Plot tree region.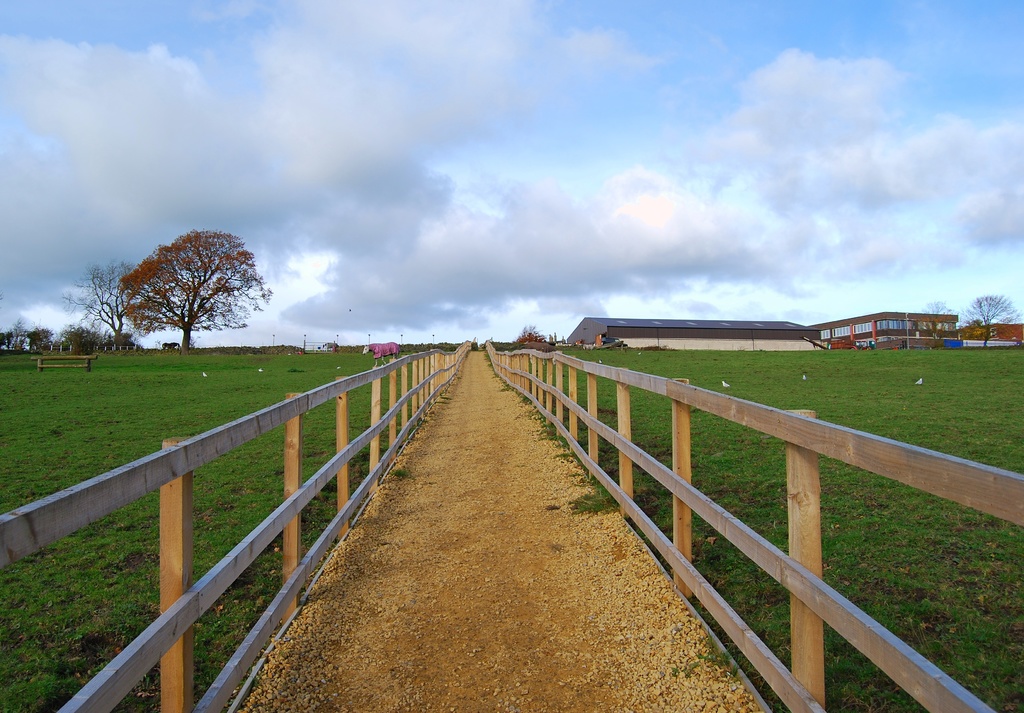
Plotted at 957 287 1022 349.
